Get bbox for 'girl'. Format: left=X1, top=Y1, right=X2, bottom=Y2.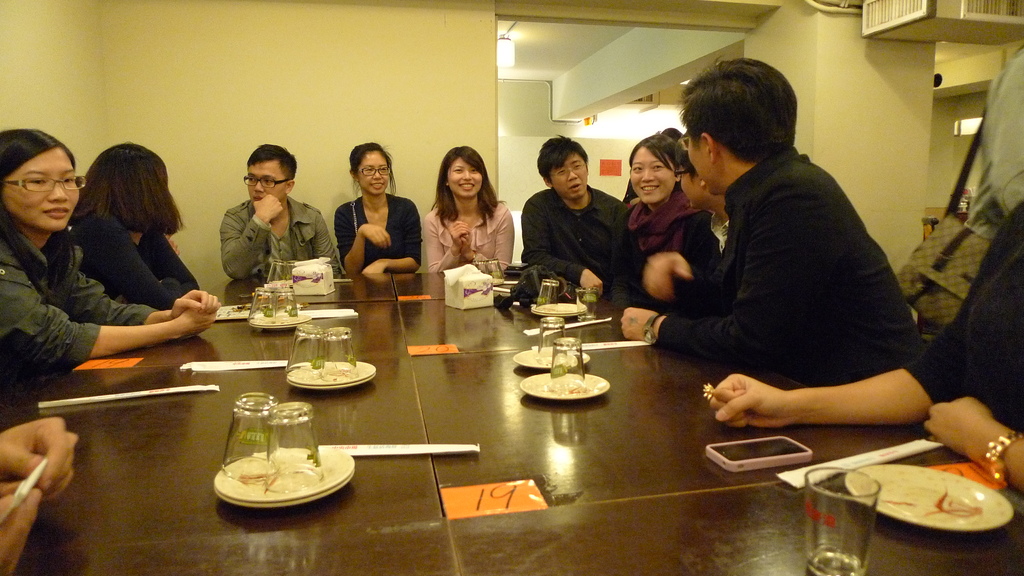
left=74, top=138, right=202, bottom=288.
